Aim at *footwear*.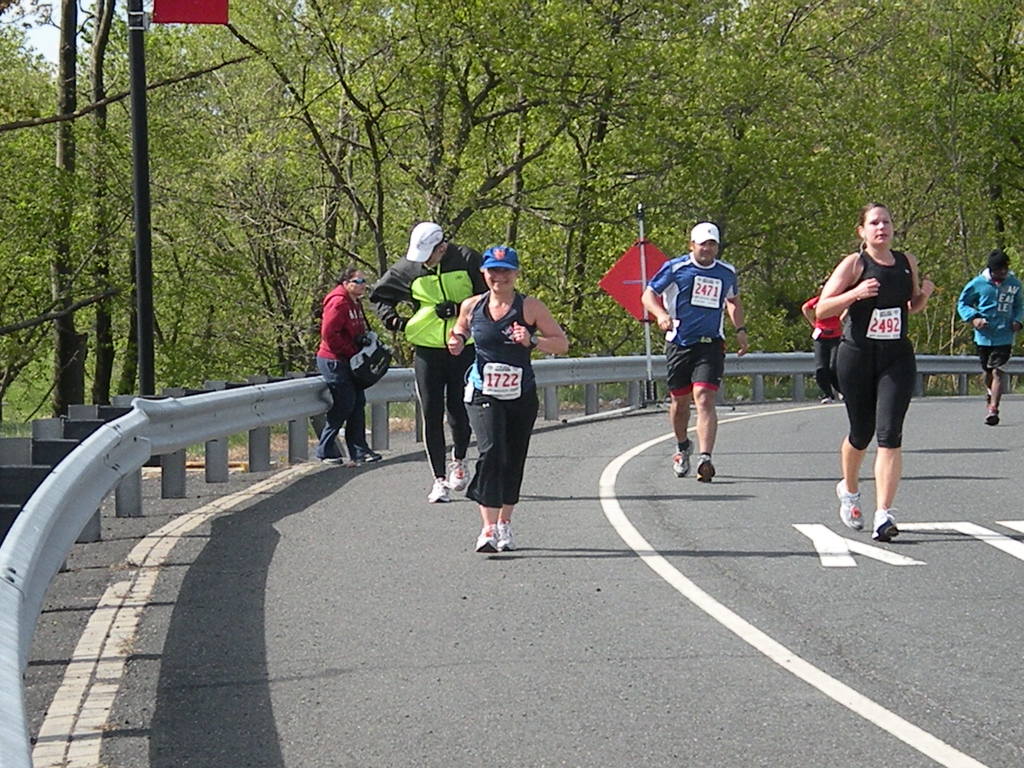
Aimed at 700:456:713:484.
